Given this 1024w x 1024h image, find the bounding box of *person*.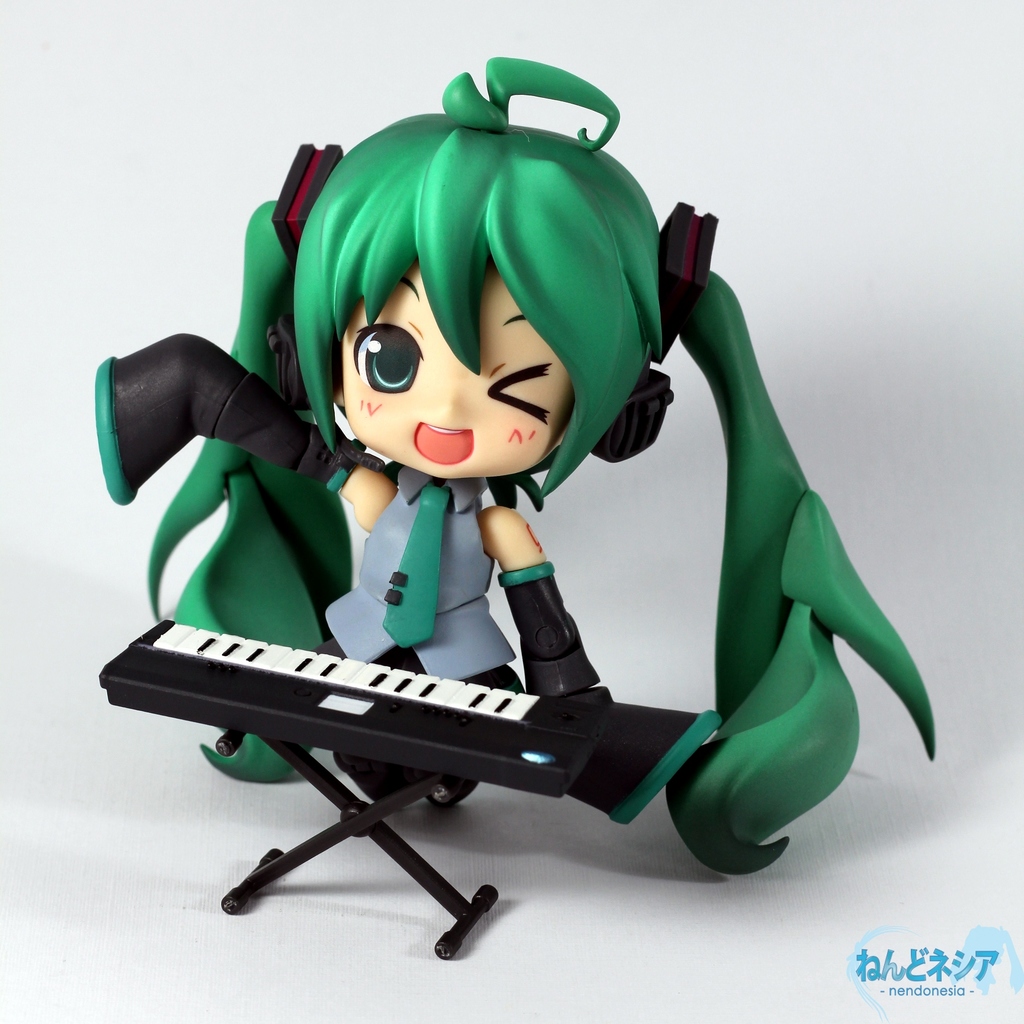
[left=83, top=63, right=708, bottom=824].
